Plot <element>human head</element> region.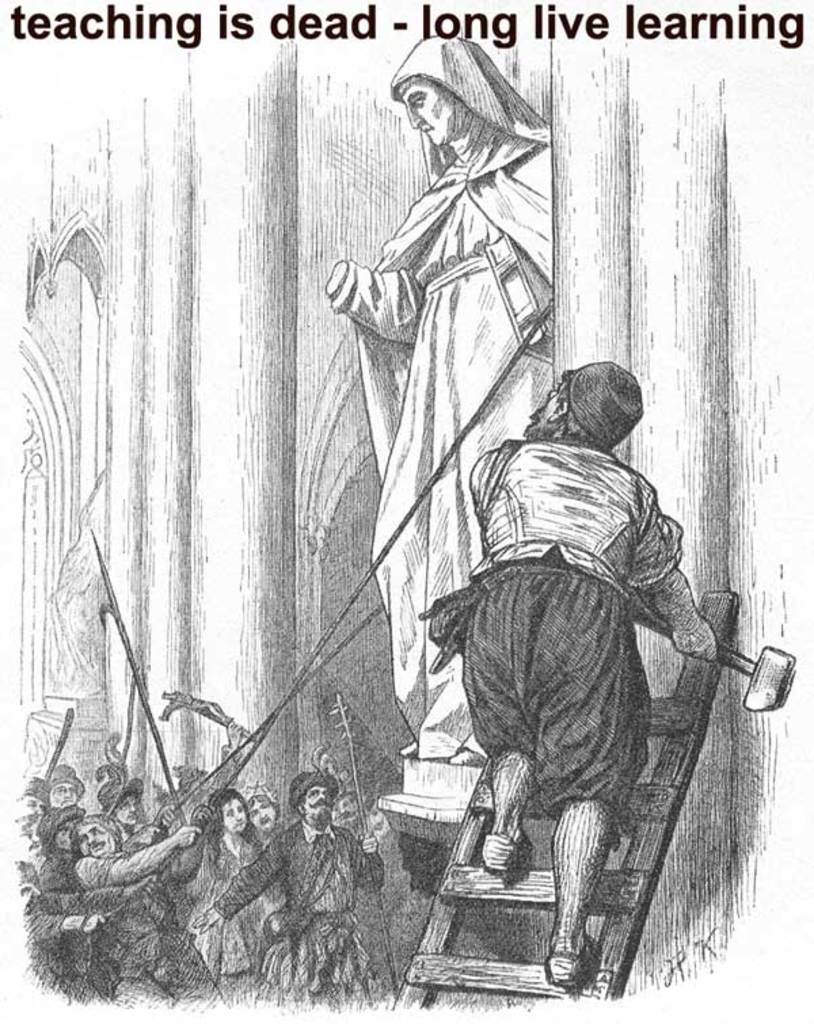
Plotted at bbox=(49, 818, 72, 857).
